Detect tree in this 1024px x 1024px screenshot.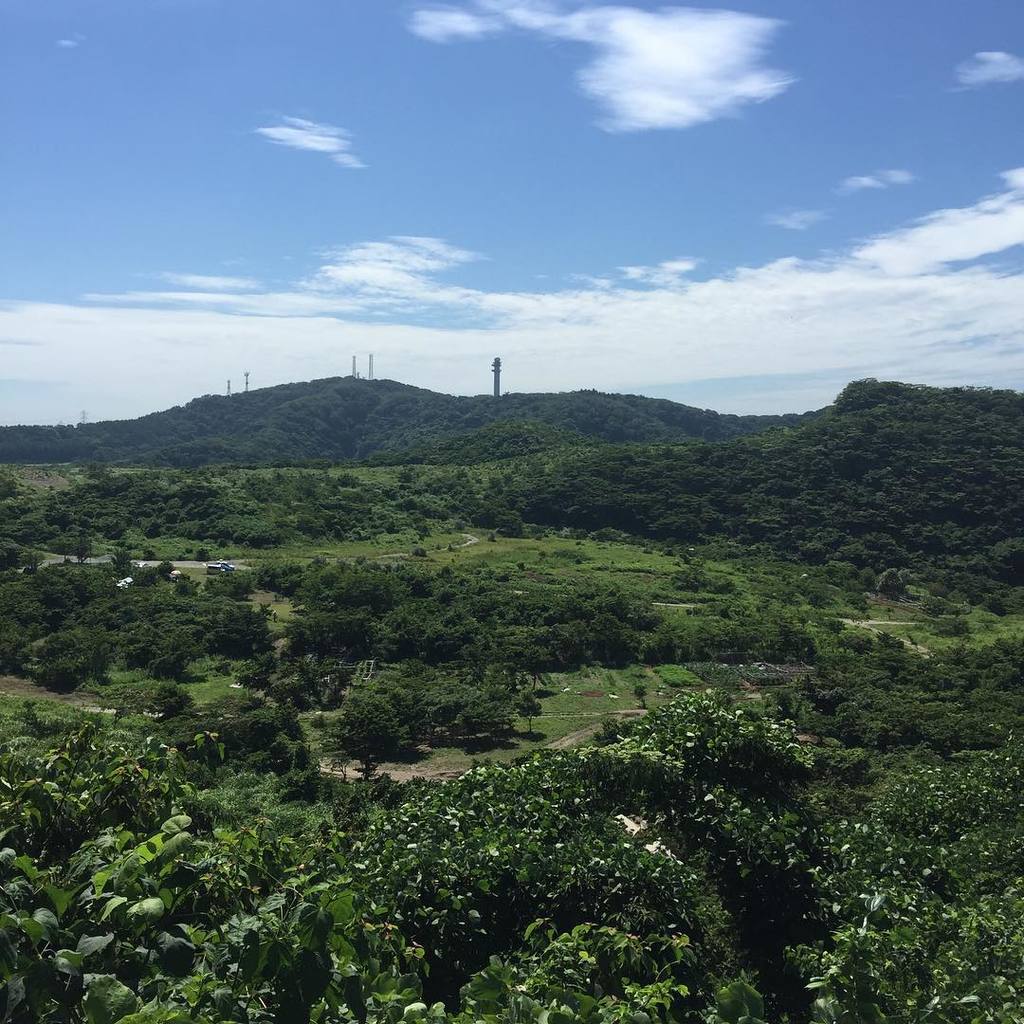
Detection: left=494, top=512, right=524, bottom=540.
